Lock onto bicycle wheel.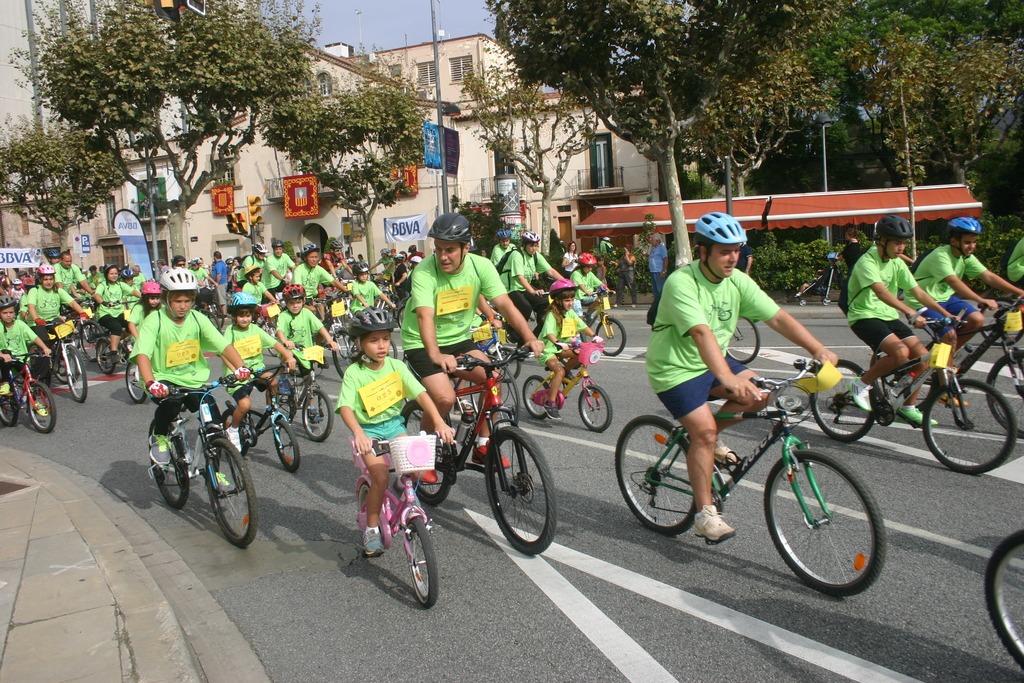
Locked: {"x1": 493, "y1": 347, "x2": 516, "y2": 382}.
